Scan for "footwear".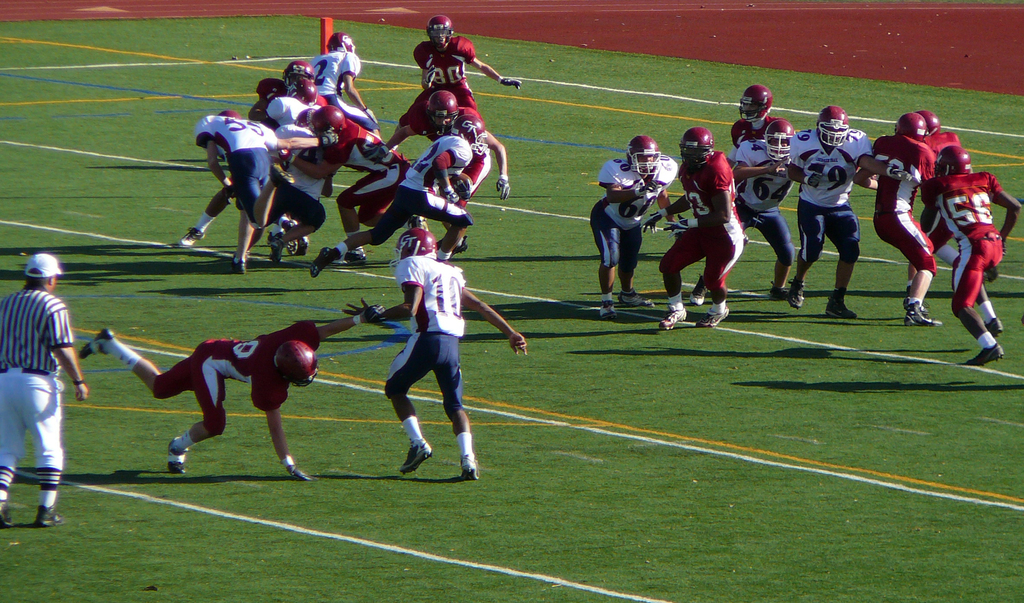
Scan result: bbox=(267, 236, 285, 264).
